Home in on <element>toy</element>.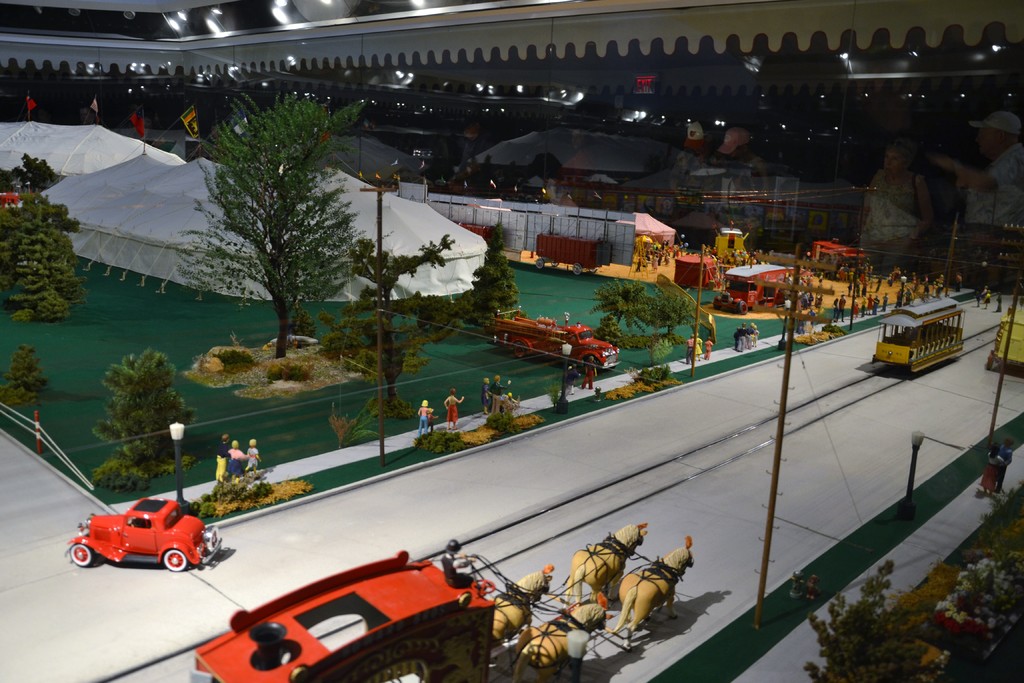
Homed in at bbox=(419, 397, 438, 436).
